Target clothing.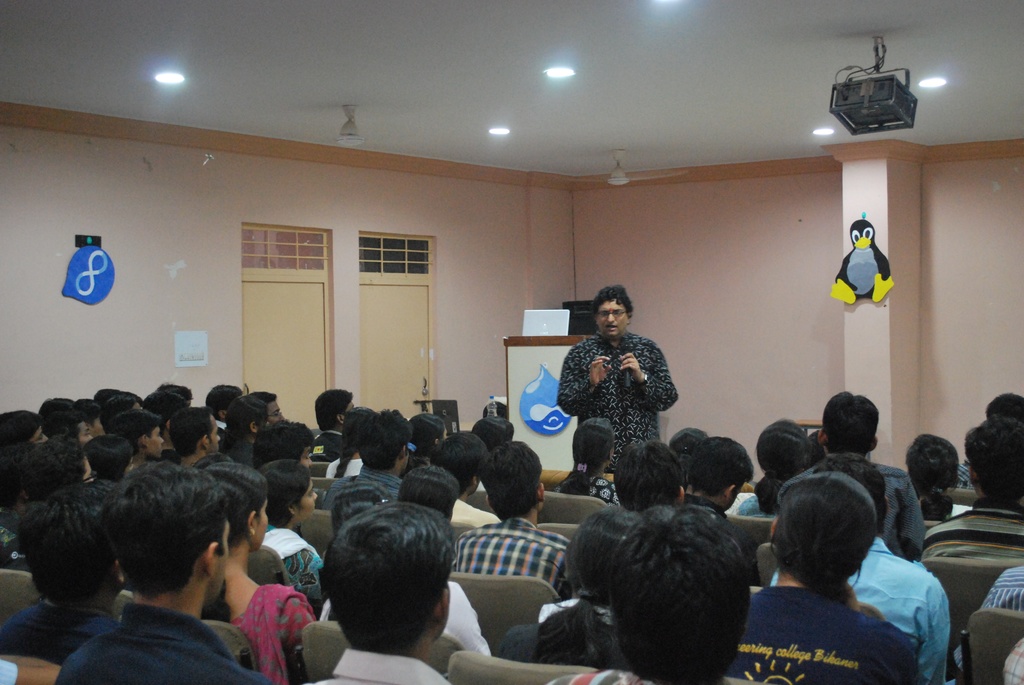
Target region: 322/457/360/473.
